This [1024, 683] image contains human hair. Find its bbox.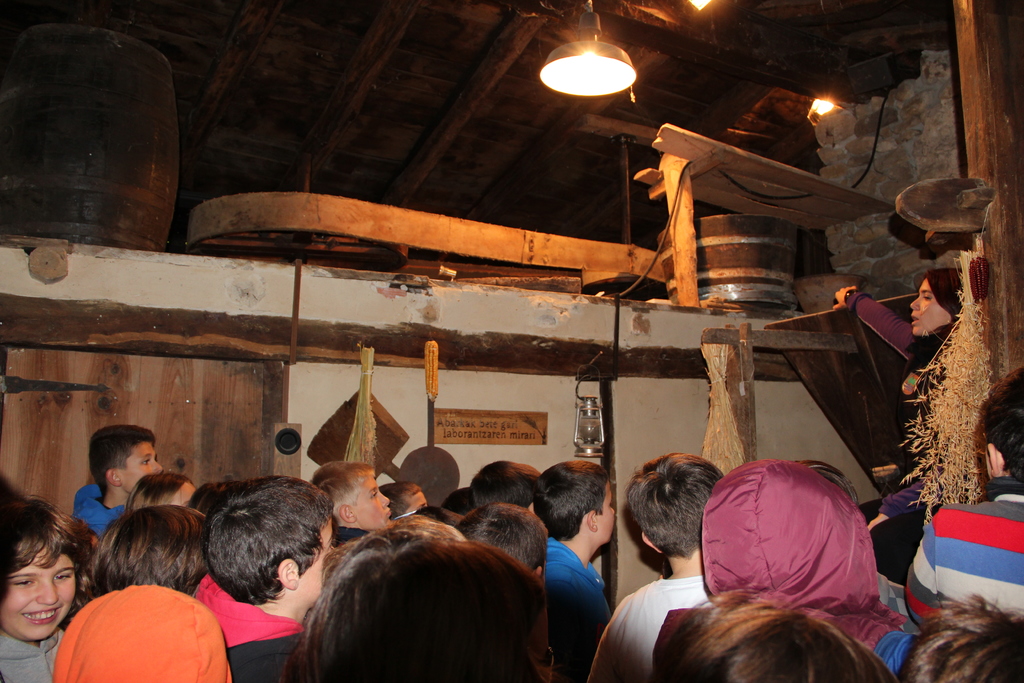
region(530, 462, 612, 541).
